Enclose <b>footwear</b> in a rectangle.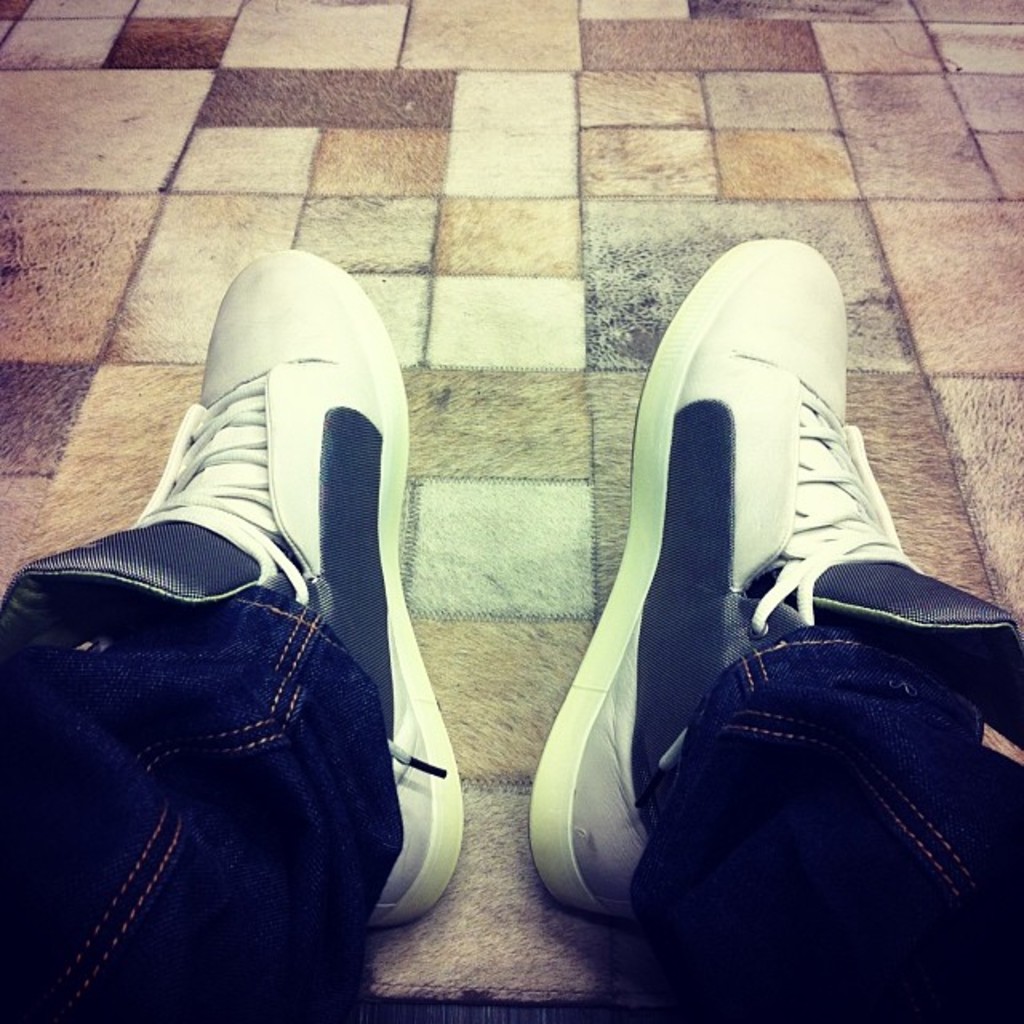
bbox(515, 237, 1022, 925).
